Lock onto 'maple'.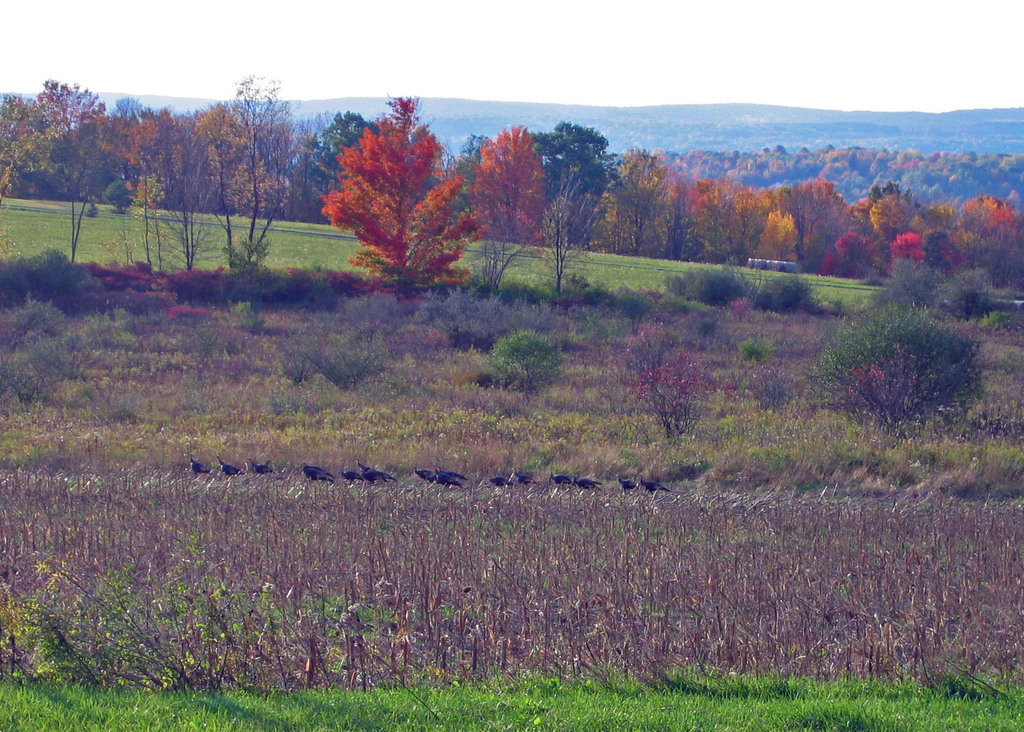
Locked: detection(822, 229, 881, 281).
